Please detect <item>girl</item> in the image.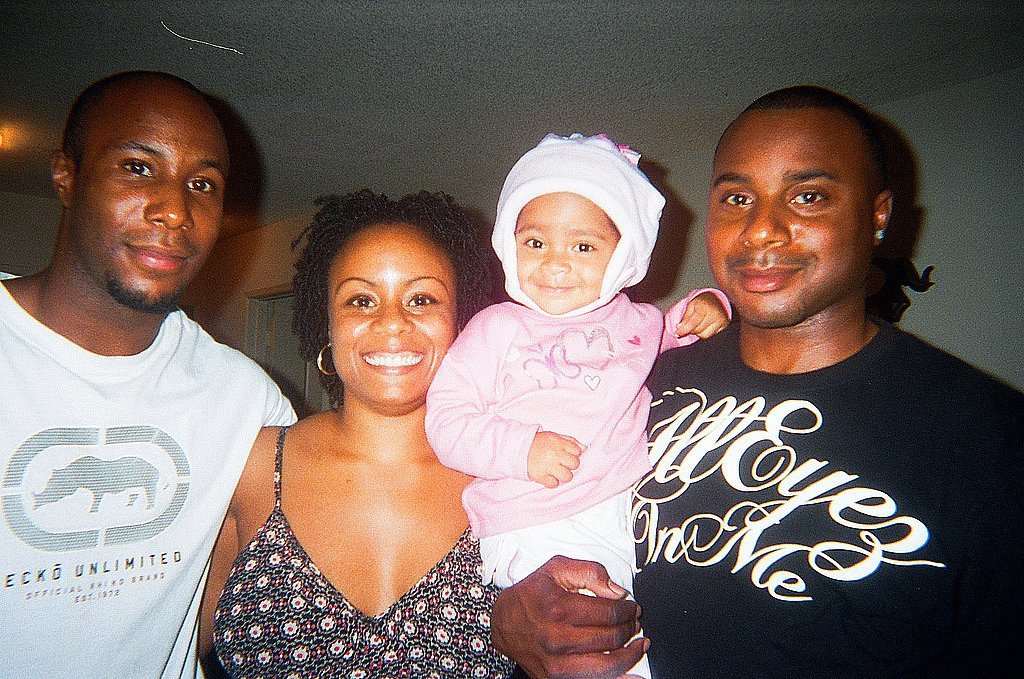
188/195/491/678.
